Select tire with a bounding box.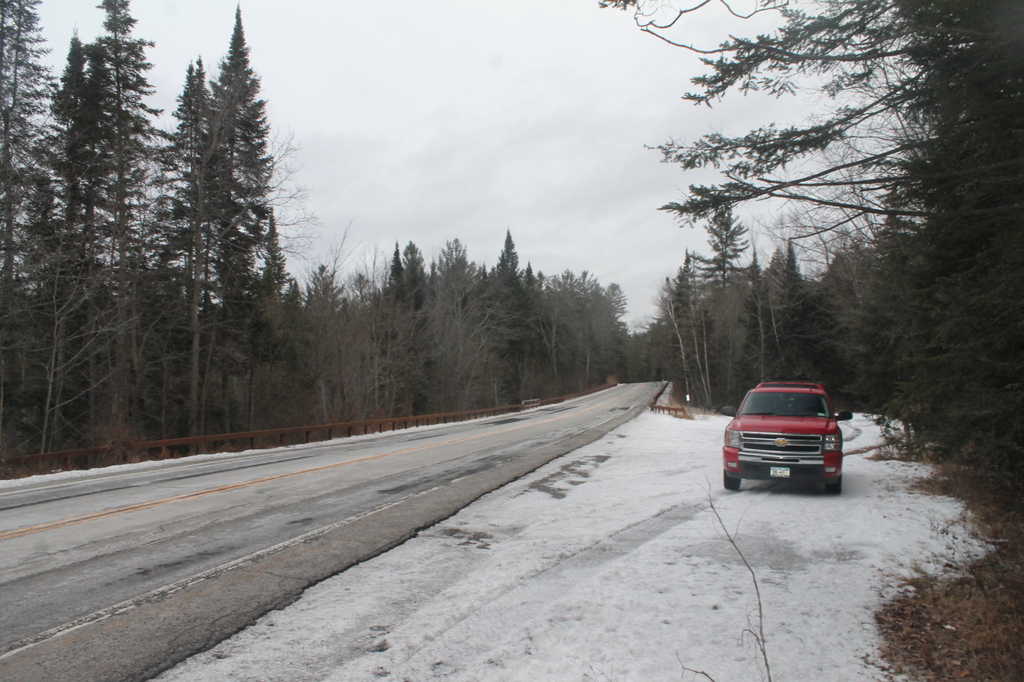
bbox=(722, 465, 742, 497).
